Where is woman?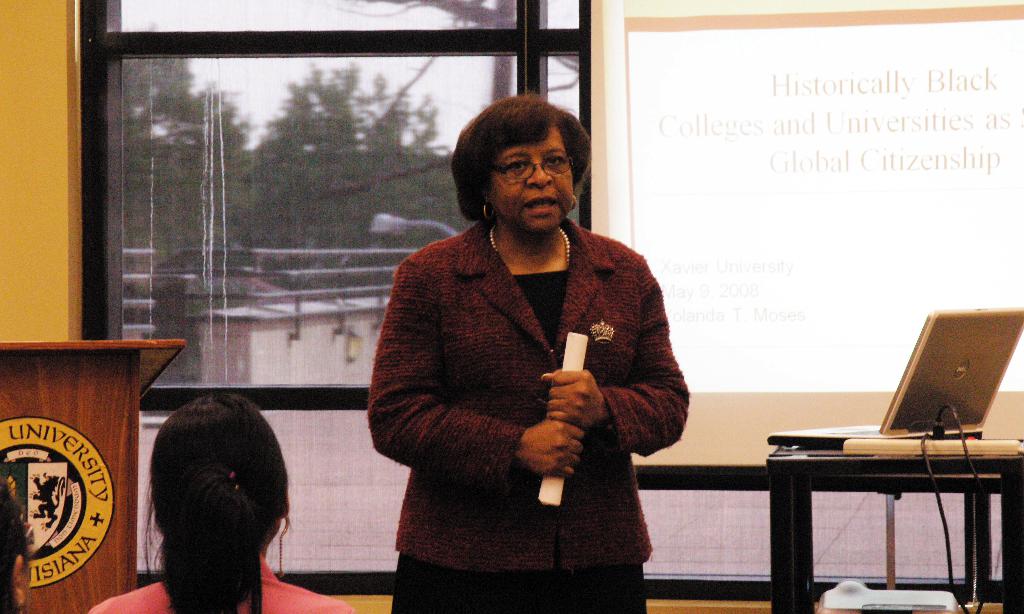
Rect(92, 394, 360, 613).
